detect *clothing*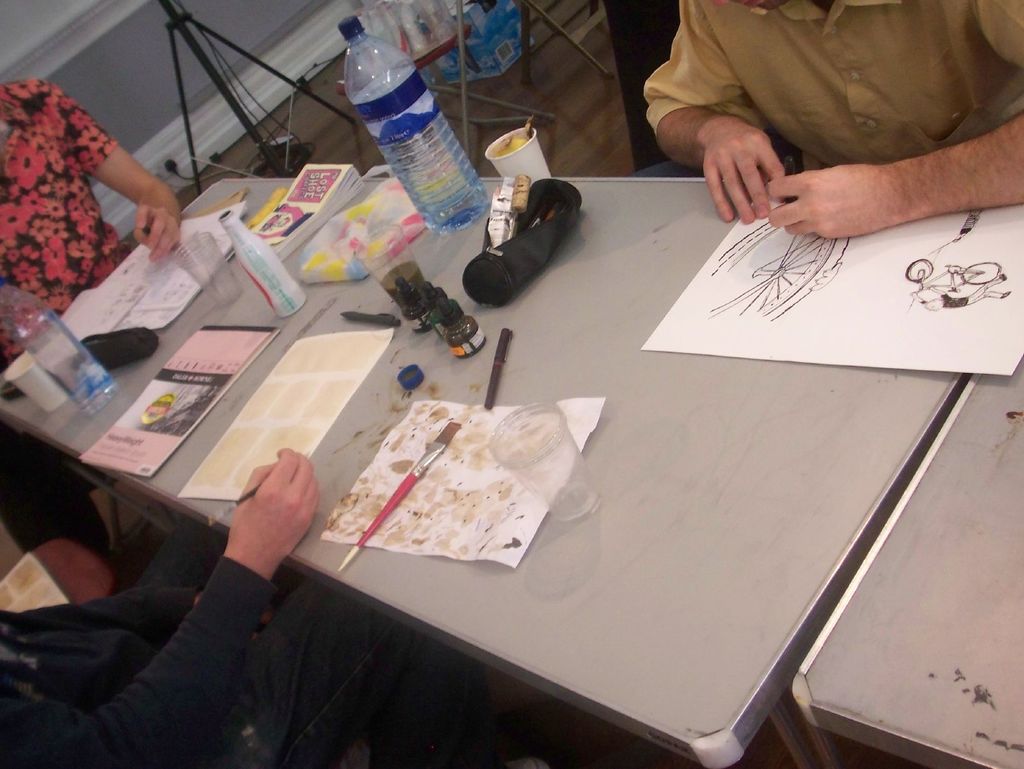
BBox(647, 0, 1023, 166)
